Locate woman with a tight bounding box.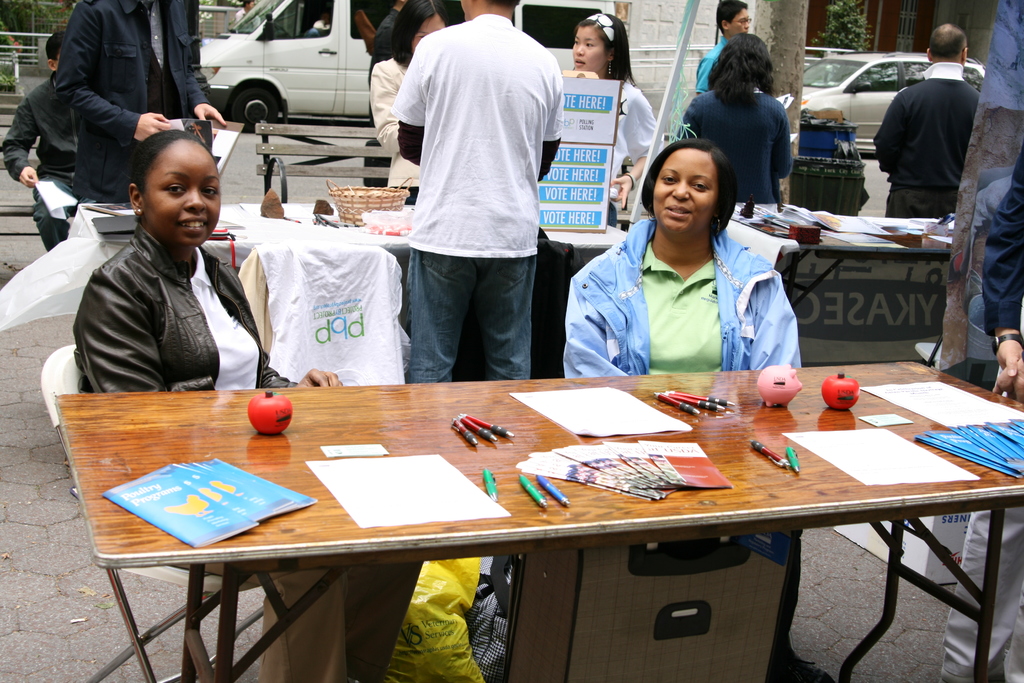
563:130:821:382.
